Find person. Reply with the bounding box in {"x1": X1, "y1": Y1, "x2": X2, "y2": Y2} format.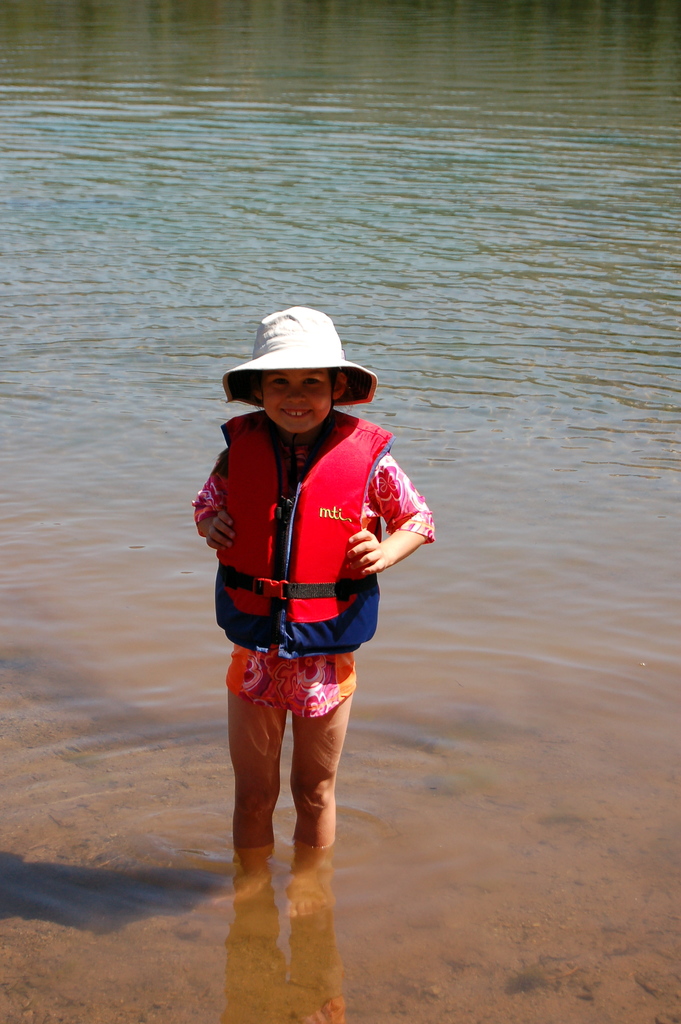
{"x1": 203, "y1": 294, "x2": 422, "y2": 931}.
